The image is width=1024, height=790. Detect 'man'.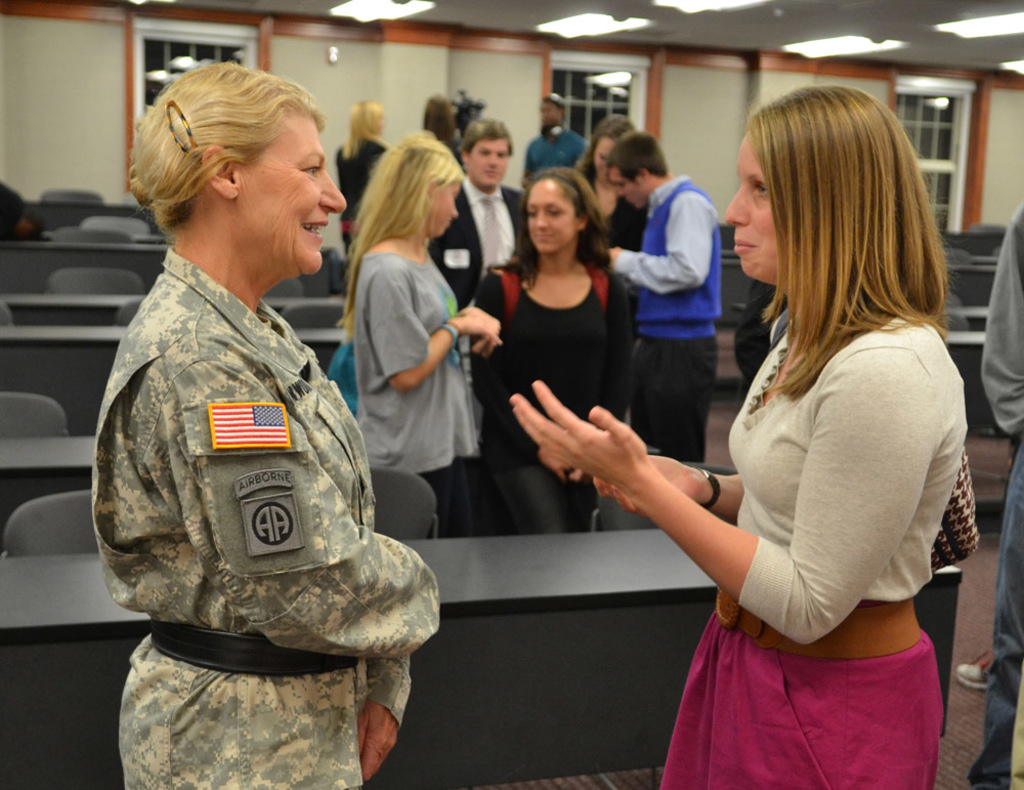
Detection: <box>423,121,527,310</box>.
